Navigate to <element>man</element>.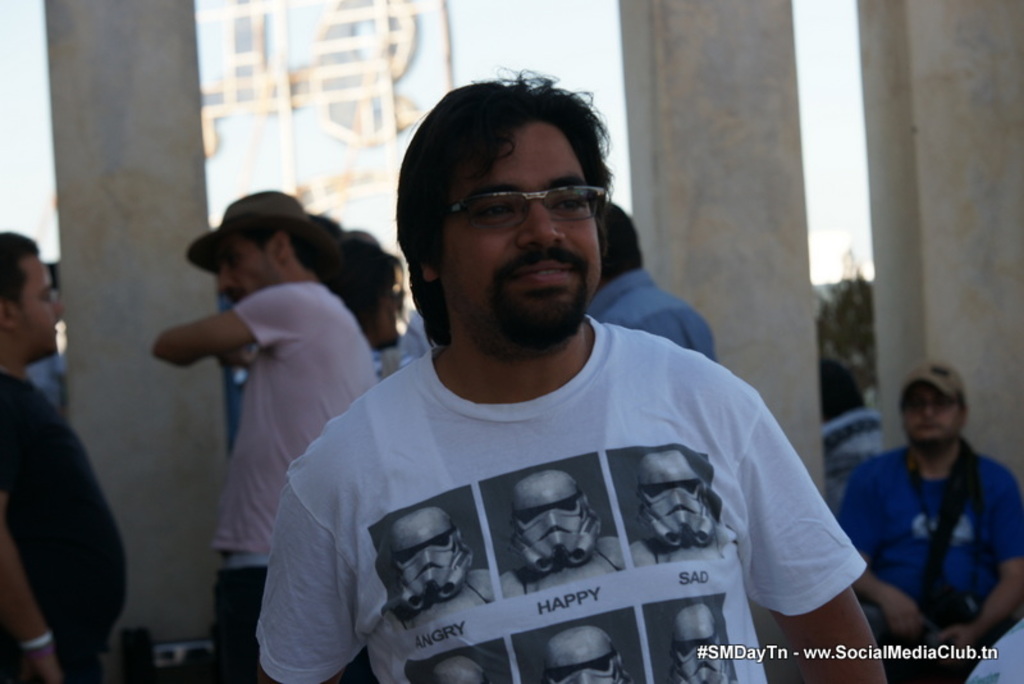
Navigation target: 434 657 493 683.
